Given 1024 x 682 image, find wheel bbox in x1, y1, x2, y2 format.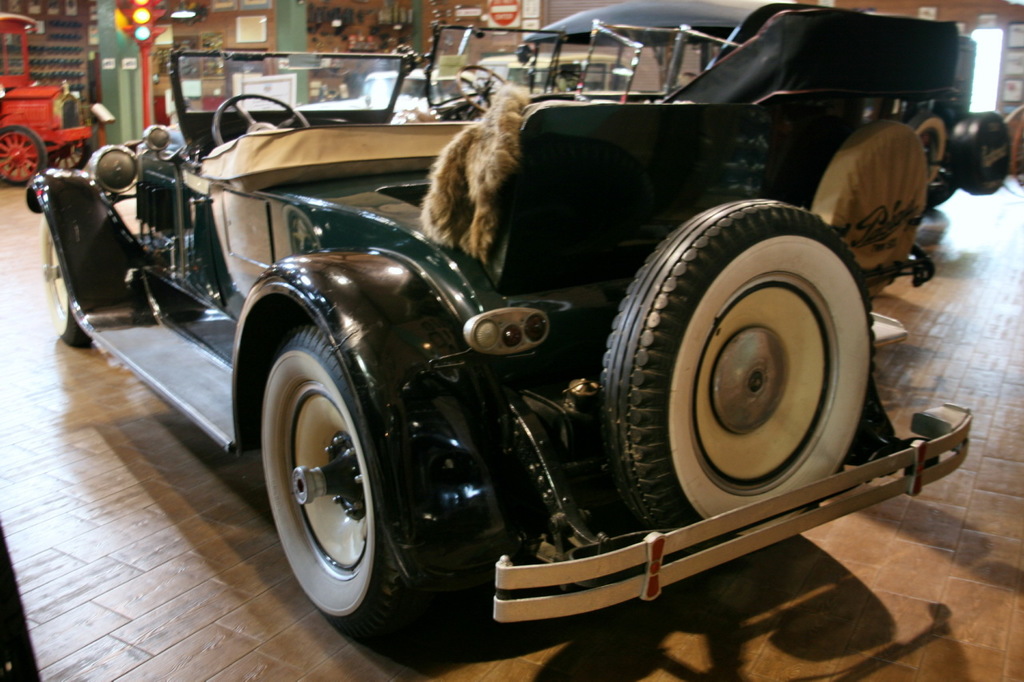
551, 72, 585, 98.
